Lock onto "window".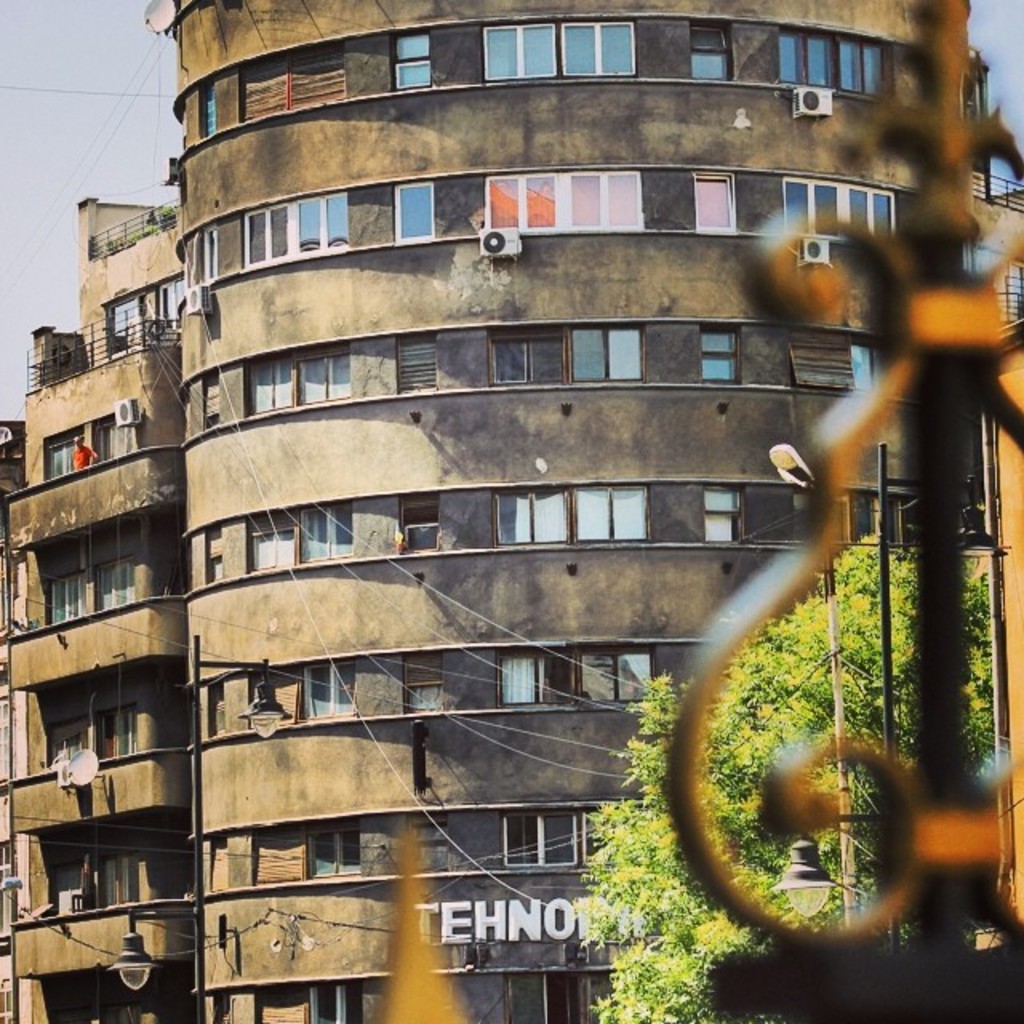
Locked: [left=195, top=80, right=216, bottom=141].
